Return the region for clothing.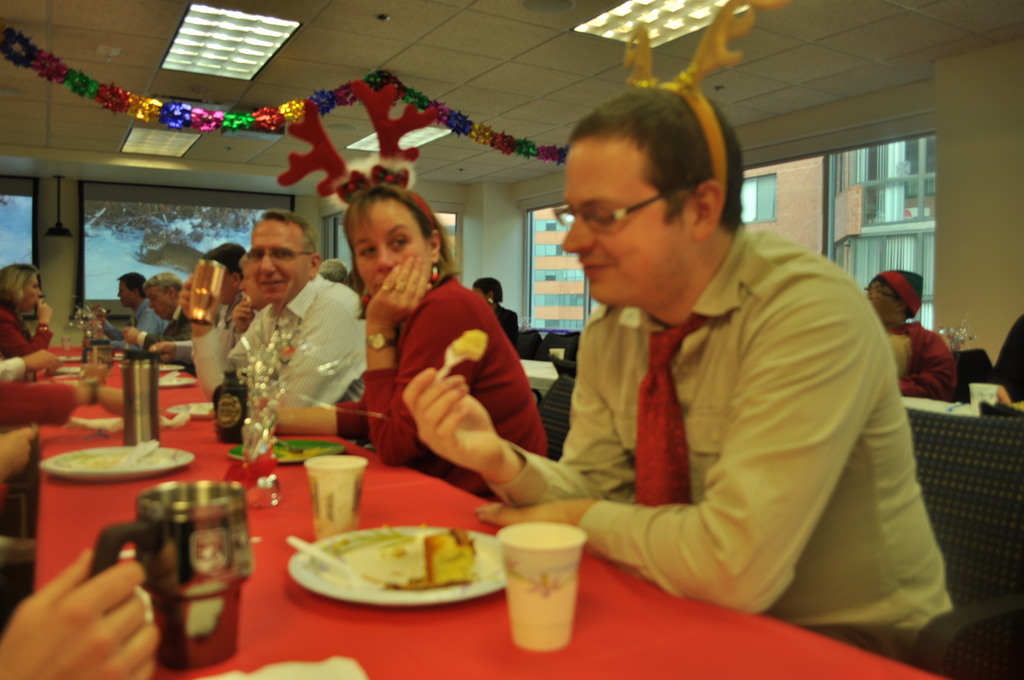
<region>138, 306, 190, 359</region>.
